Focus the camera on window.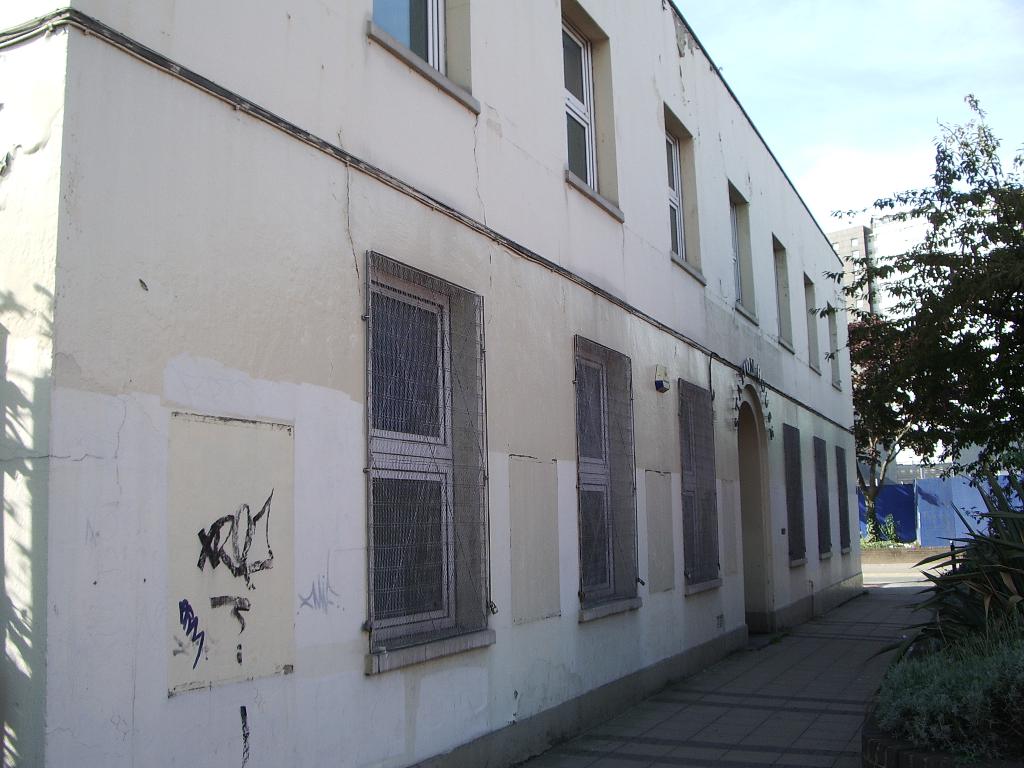
Focus region: Rect(801, 278, 820, 367).
